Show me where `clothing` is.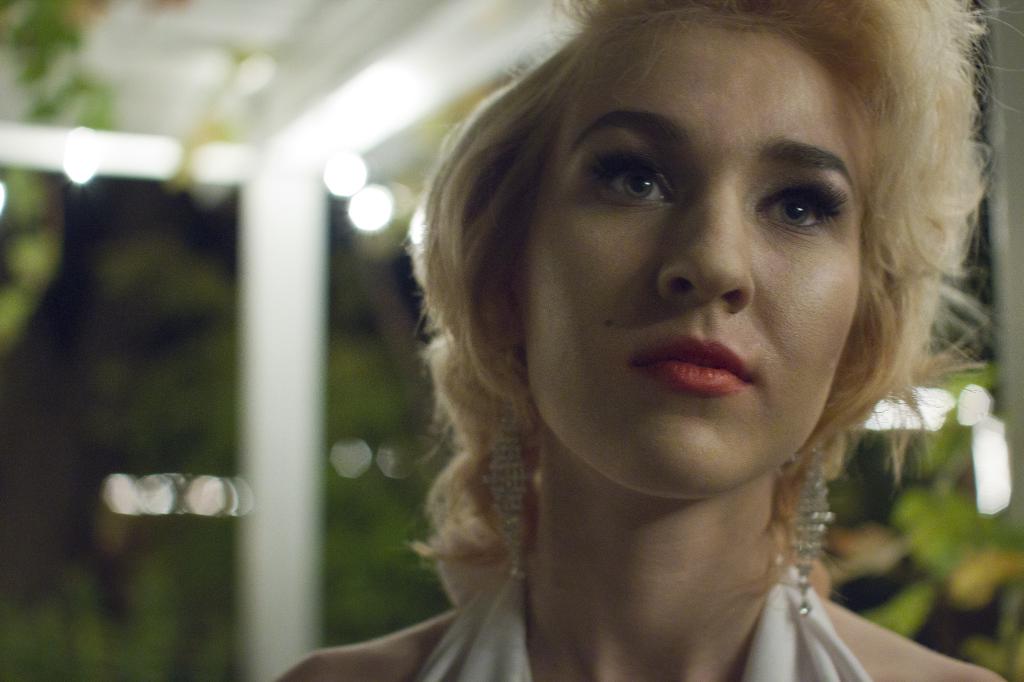
`clothing` is at detection(264, 573, 1023, 681).
